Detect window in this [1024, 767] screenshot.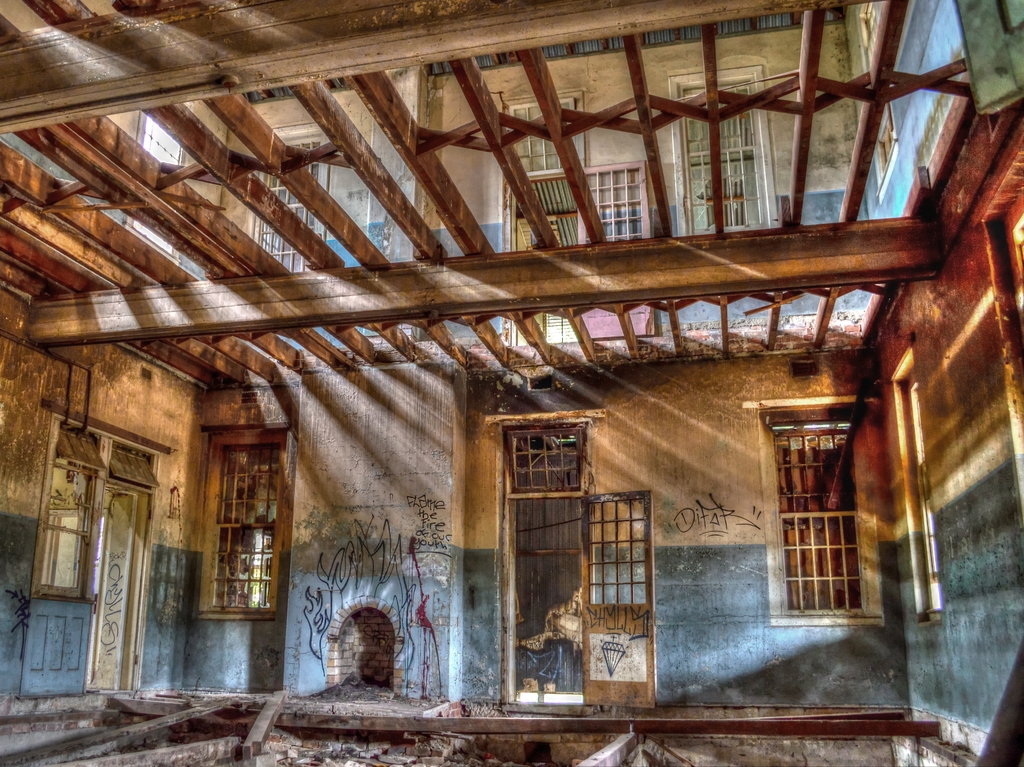
Detection: x1=784 y1=369 x2=895 y2=632.
